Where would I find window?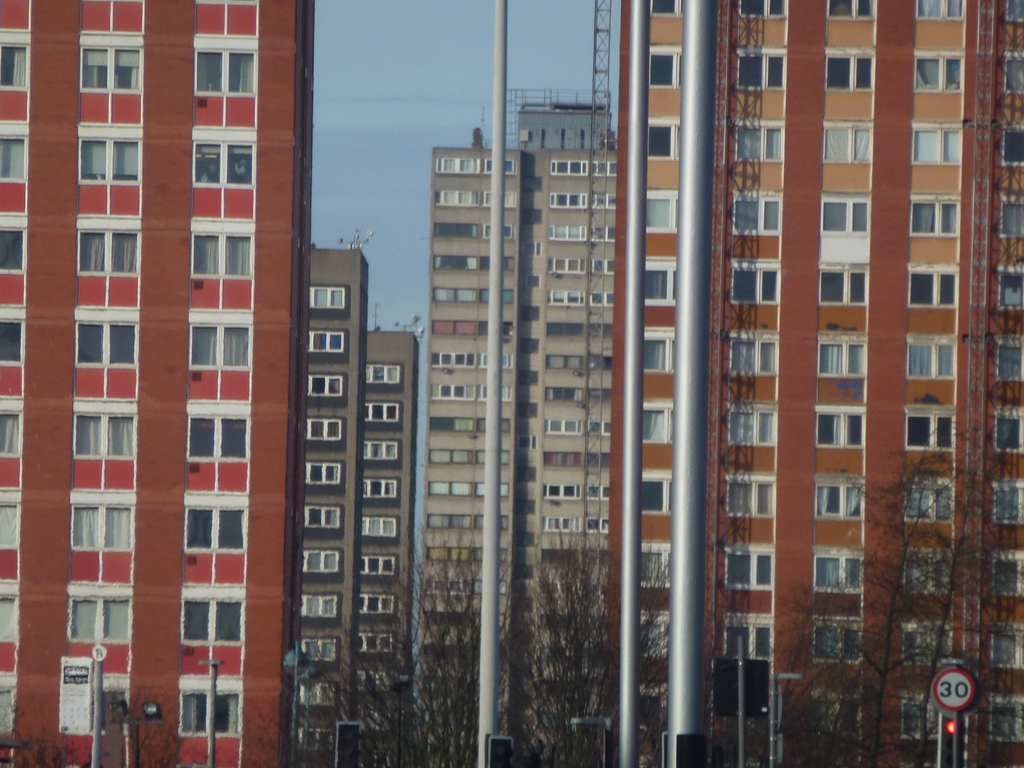
At box(427, 545, 473, 561).
